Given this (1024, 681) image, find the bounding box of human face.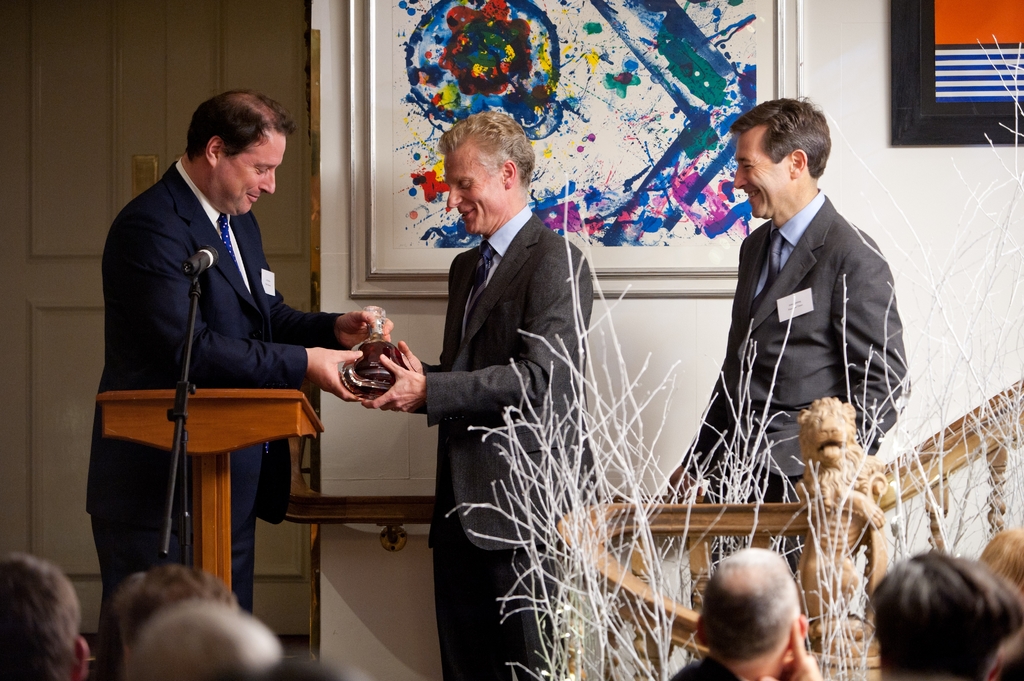
x1=220, y1=131, x2=287, y2=225.
